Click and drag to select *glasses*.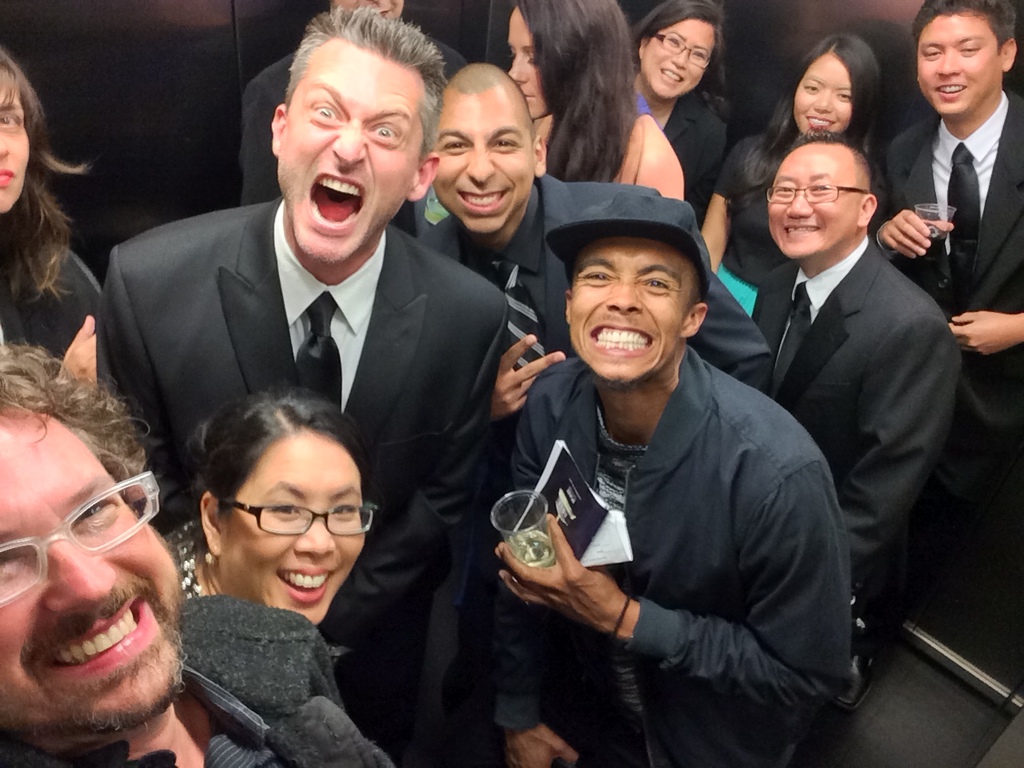
Selection: left=4, top=482, right=192, bottom=602.
